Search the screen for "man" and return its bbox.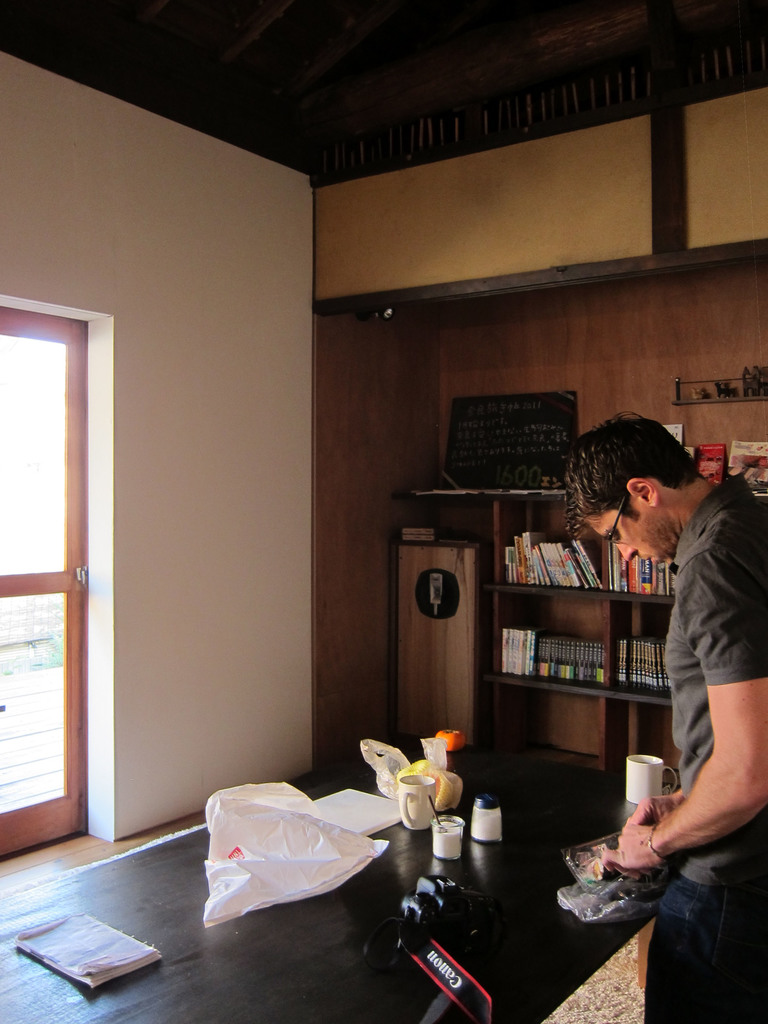
Found: (554,417,767,1023).
